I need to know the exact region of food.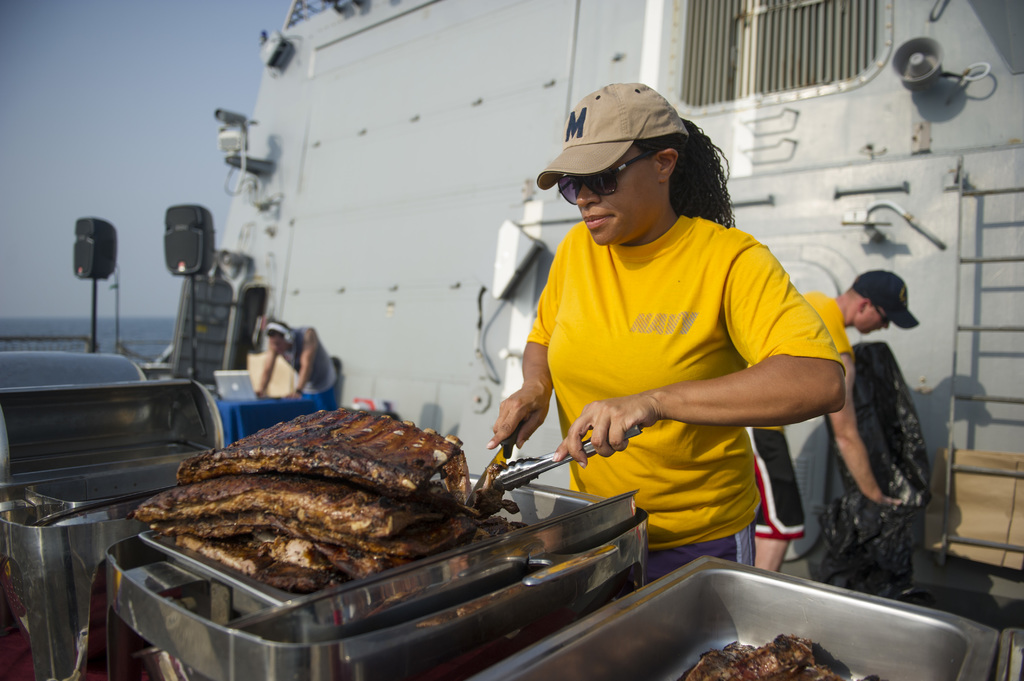
Region: <region>141, 409, 554, 598</region>.
